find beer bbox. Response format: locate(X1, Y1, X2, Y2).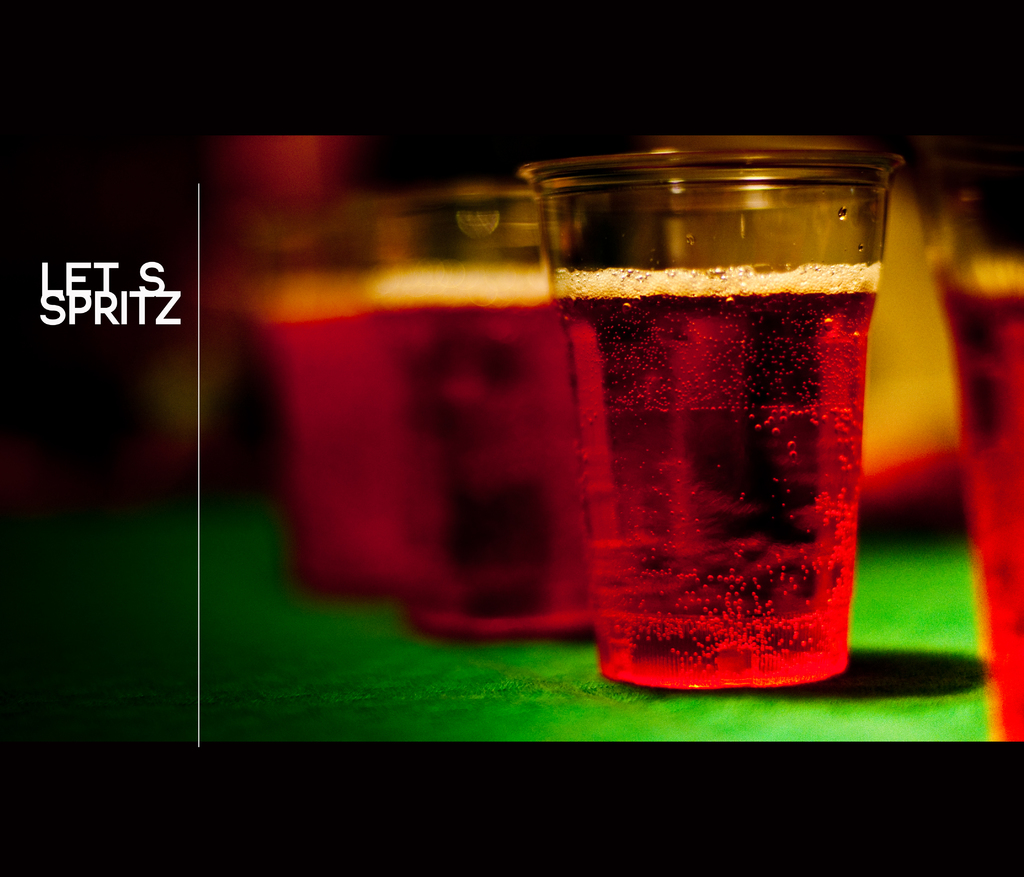
locate(369, 263, 588, 650).
